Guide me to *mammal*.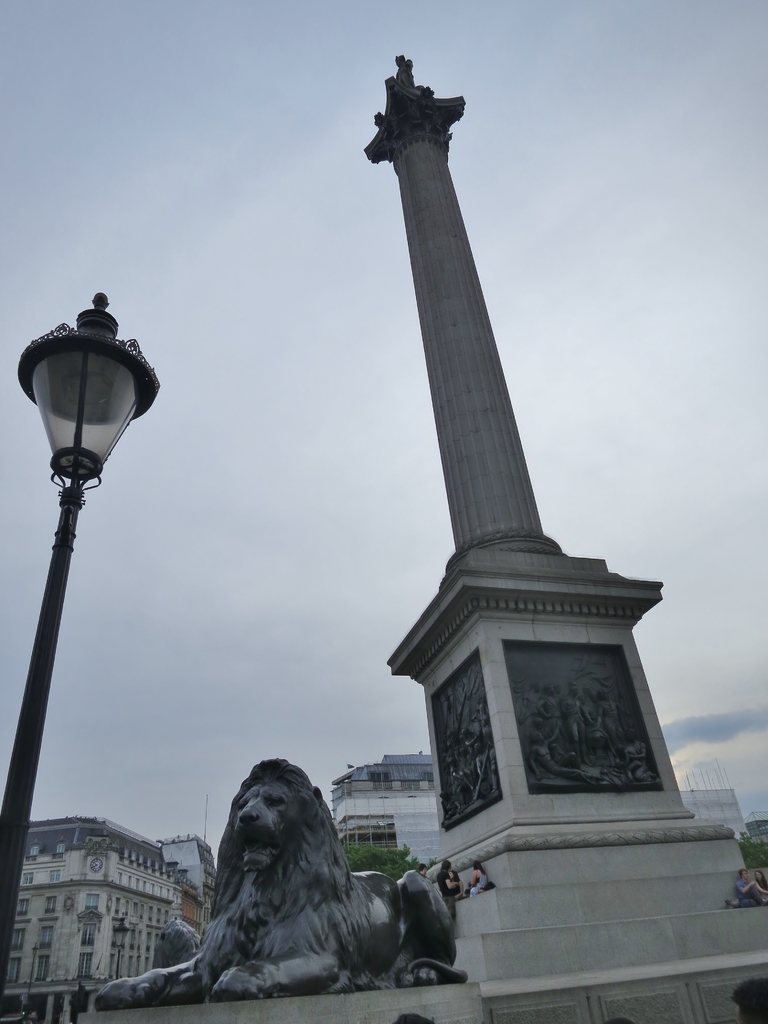
Guidance: detection(579, 682, 614, 763).
